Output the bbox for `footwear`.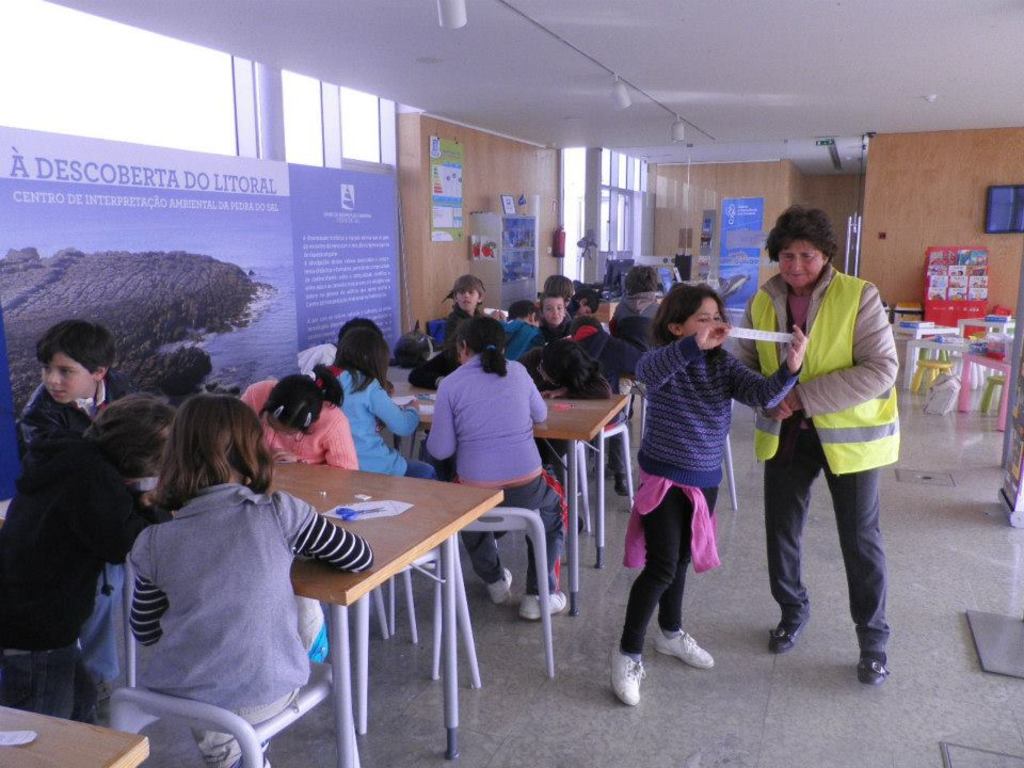
[485, 566, 516, 607].
